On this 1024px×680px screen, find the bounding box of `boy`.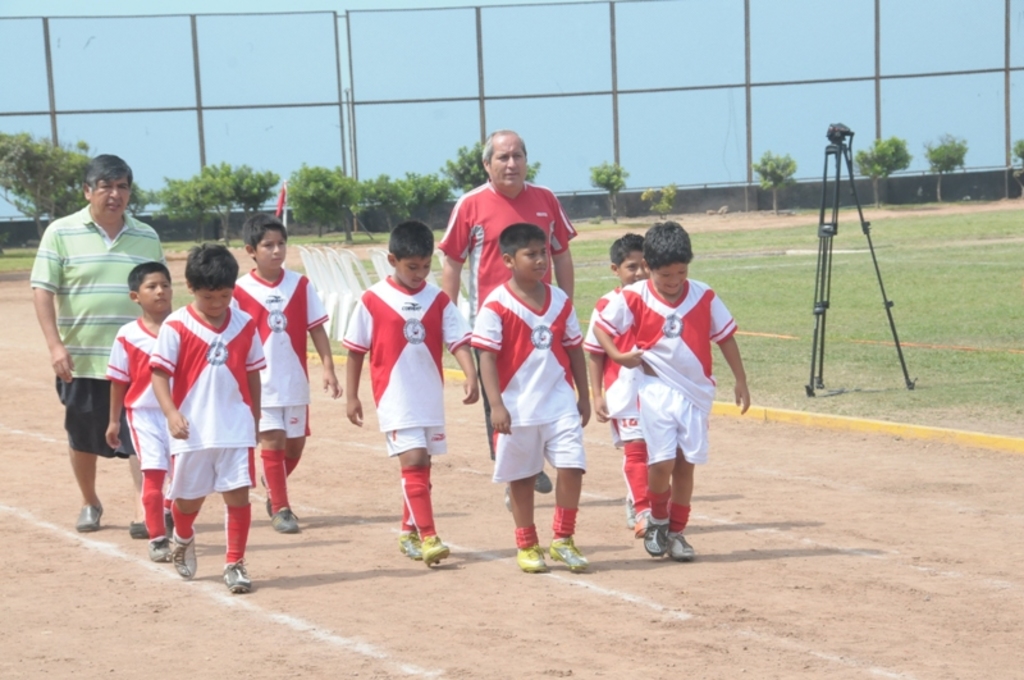
Bounding box: BBox(595, 224, 750, 558).
